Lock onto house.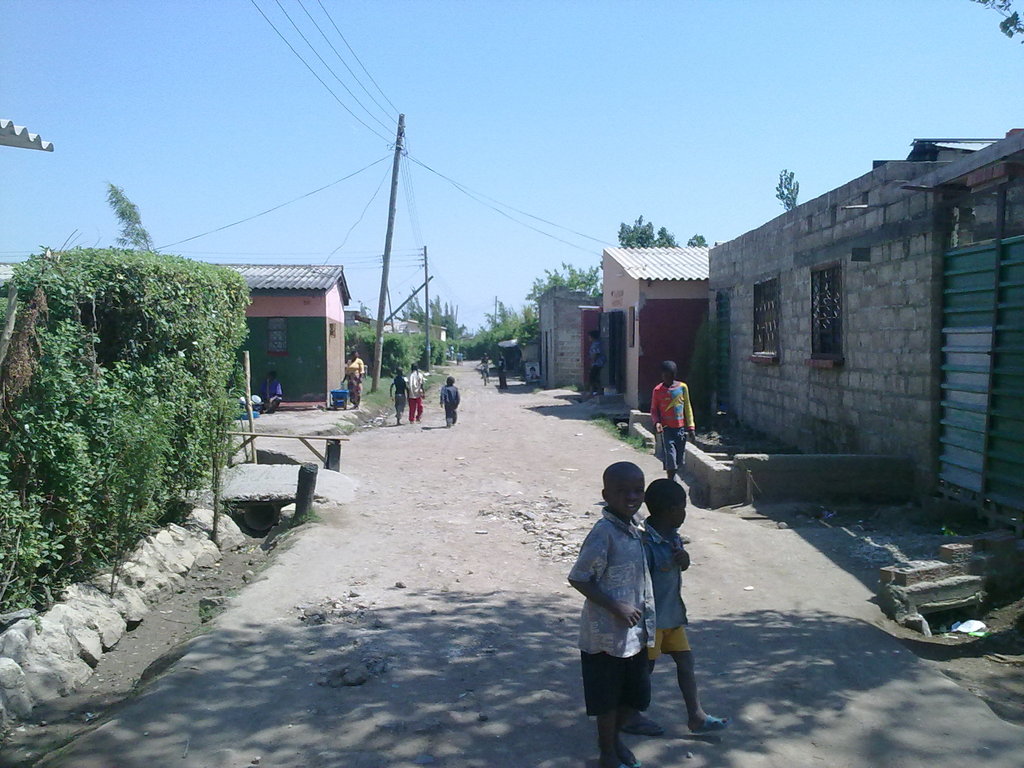
Locked: (left=724, top=211, right=781, bottom=456).
